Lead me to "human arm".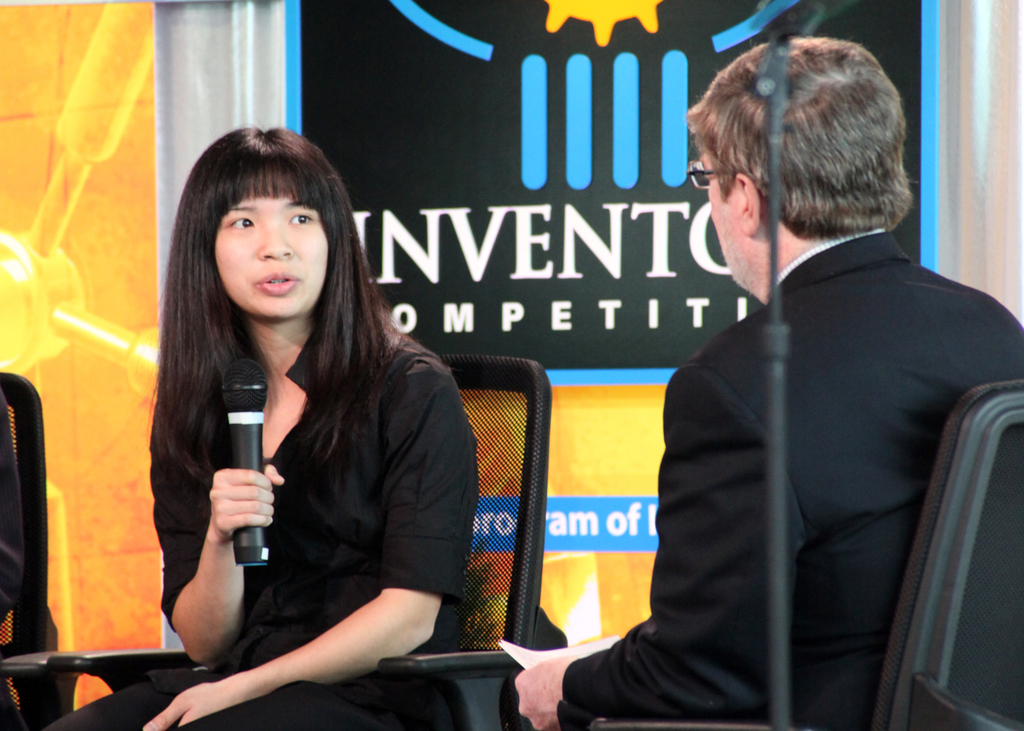
Lead to rect(138, 348, 483, 730).
